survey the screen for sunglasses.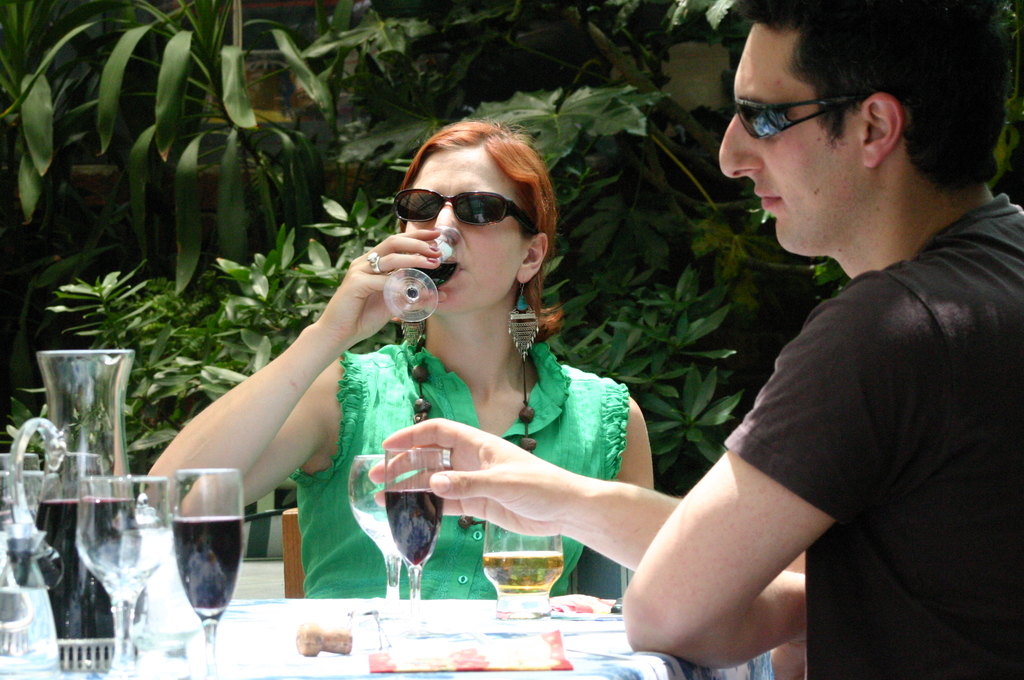
Survey found: [x1=376, y1=179, x2=552, y2=243].
